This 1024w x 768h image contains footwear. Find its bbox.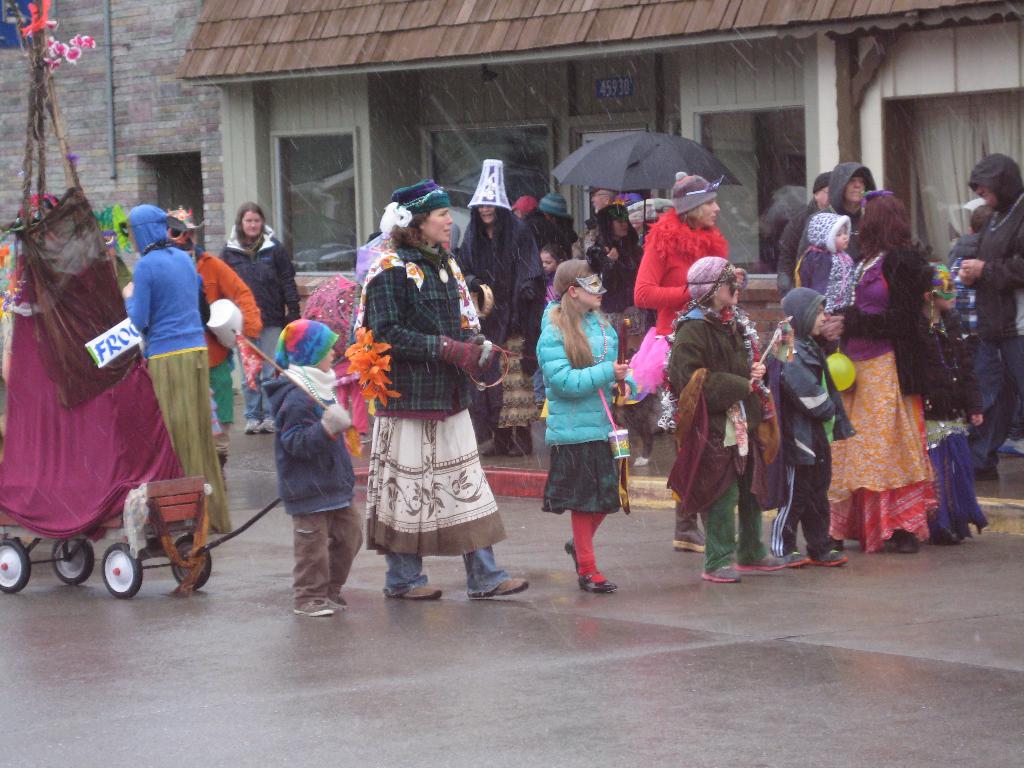
l=674, t=525, r=717, b=554.
